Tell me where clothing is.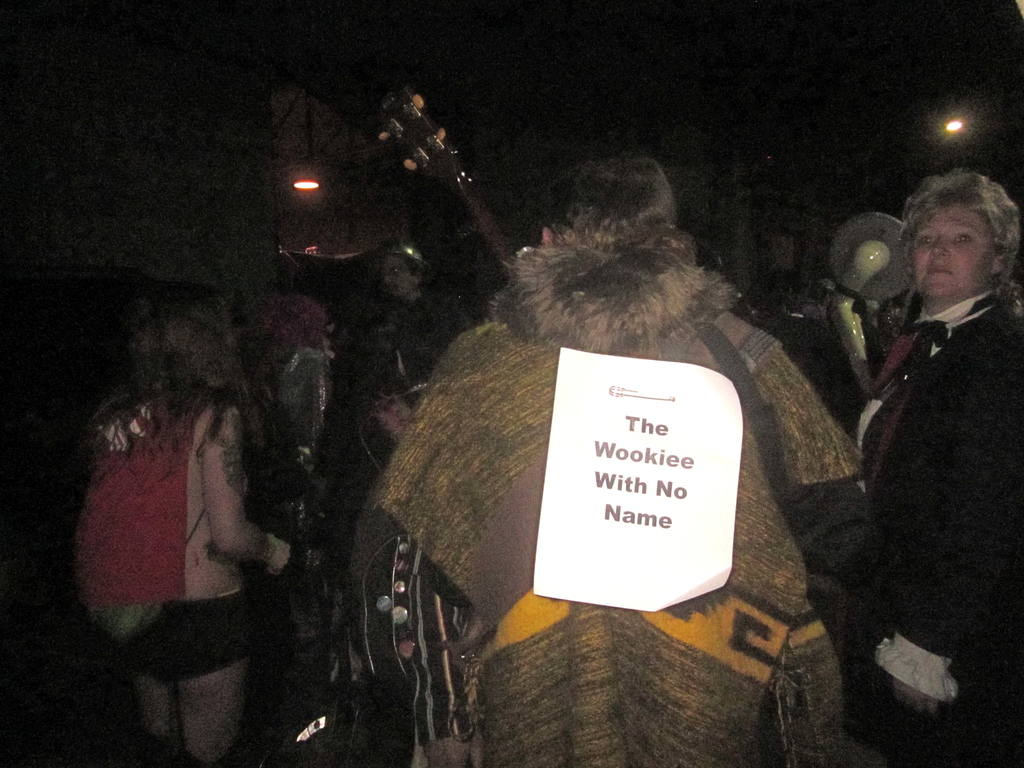
clothing is at Rect(68, 389, 245, 689).
